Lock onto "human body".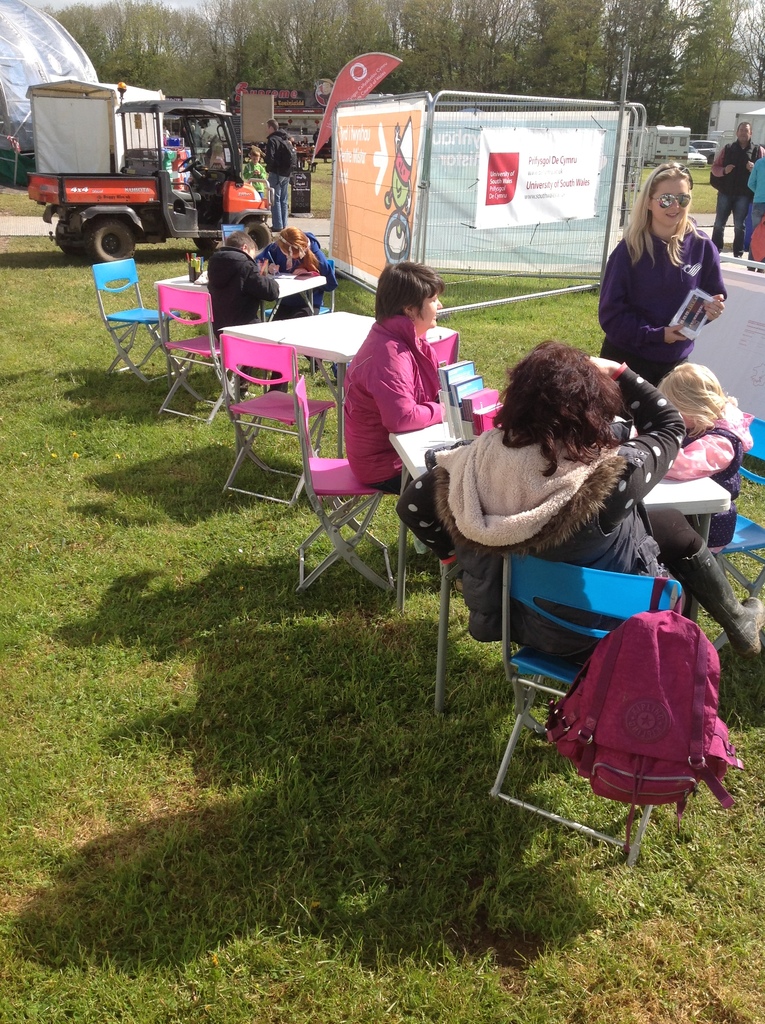
Locked: detection(610, 155, 737, 377).
